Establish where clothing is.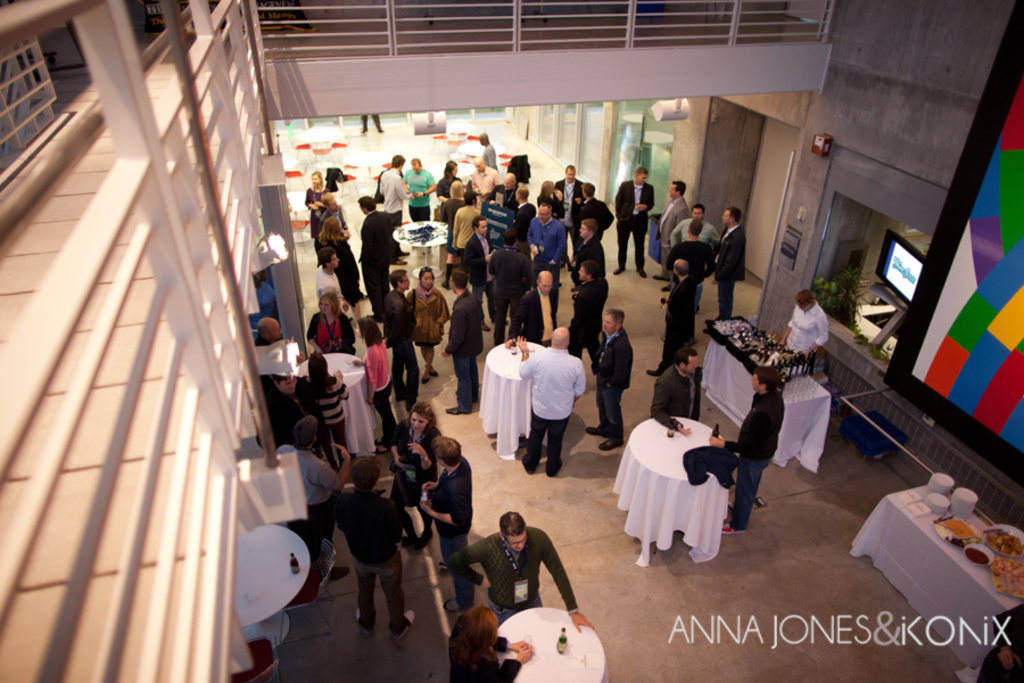
Established at 446, 530, 583, 625.
